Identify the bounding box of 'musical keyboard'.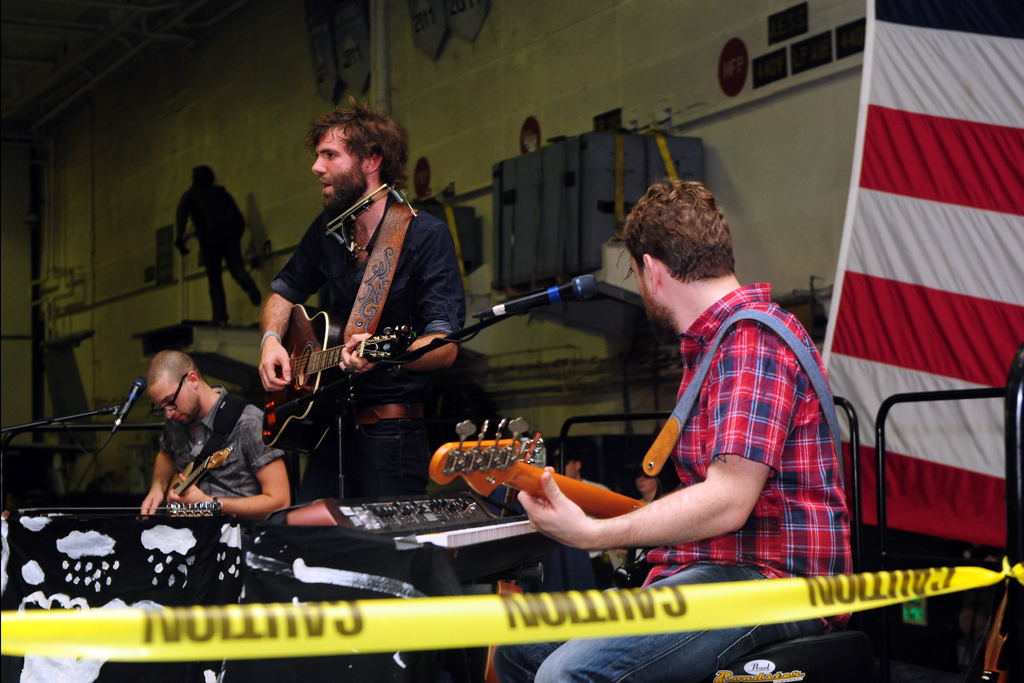
[left=392, top=518, right=544, bottom=553].
